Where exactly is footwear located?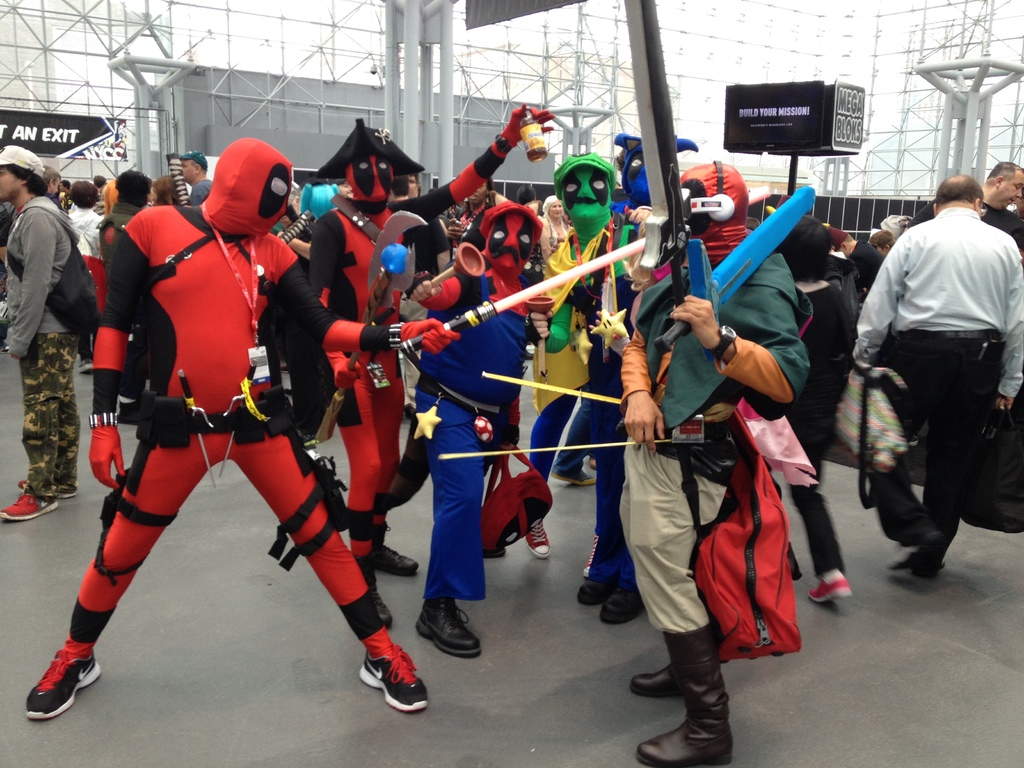
Its bounding box is [left=366, top=582, right=403, bottom=631].
